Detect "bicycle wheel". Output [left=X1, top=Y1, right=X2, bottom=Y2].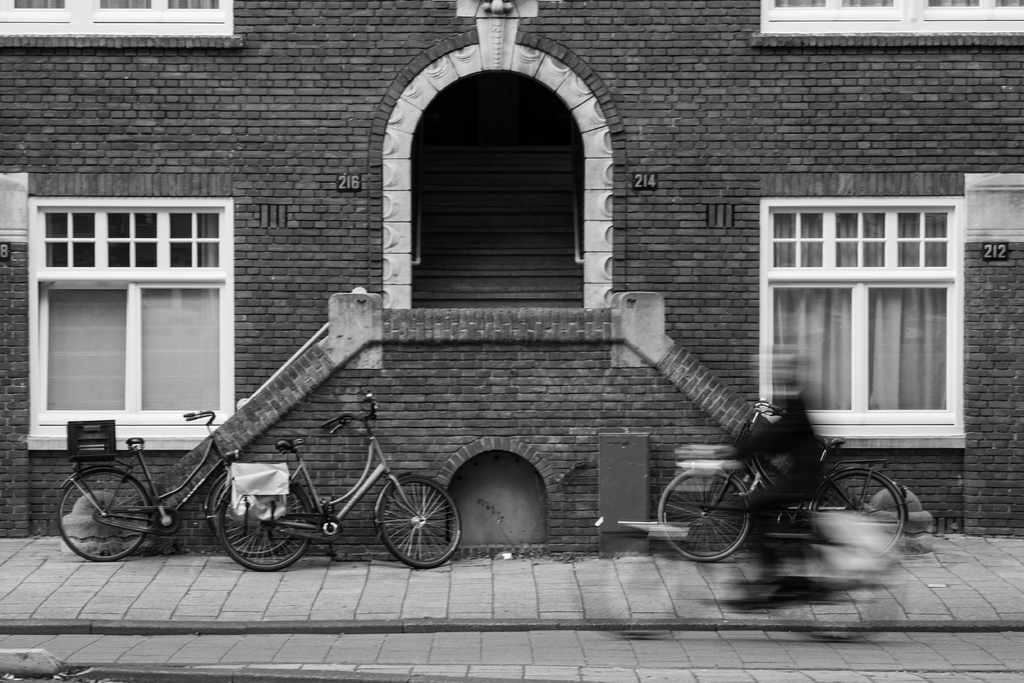
[left=656, top=467, right=750, bottom=563].
